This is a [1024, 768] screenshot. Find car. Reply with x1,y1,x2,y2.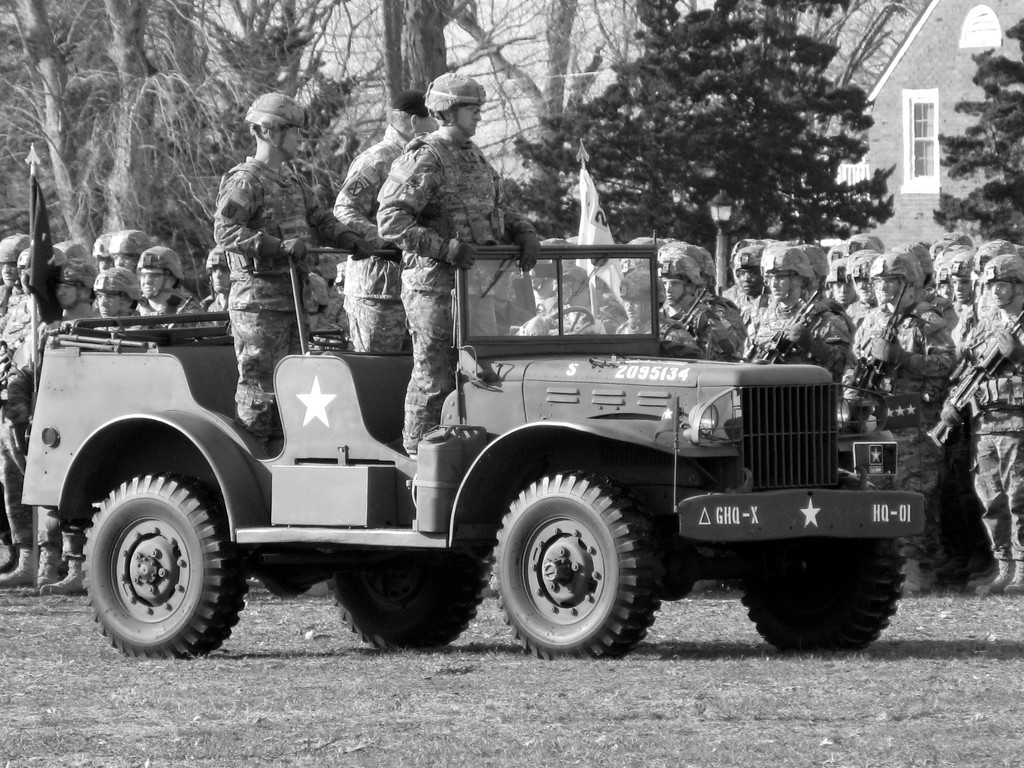
6,205,910,678.
